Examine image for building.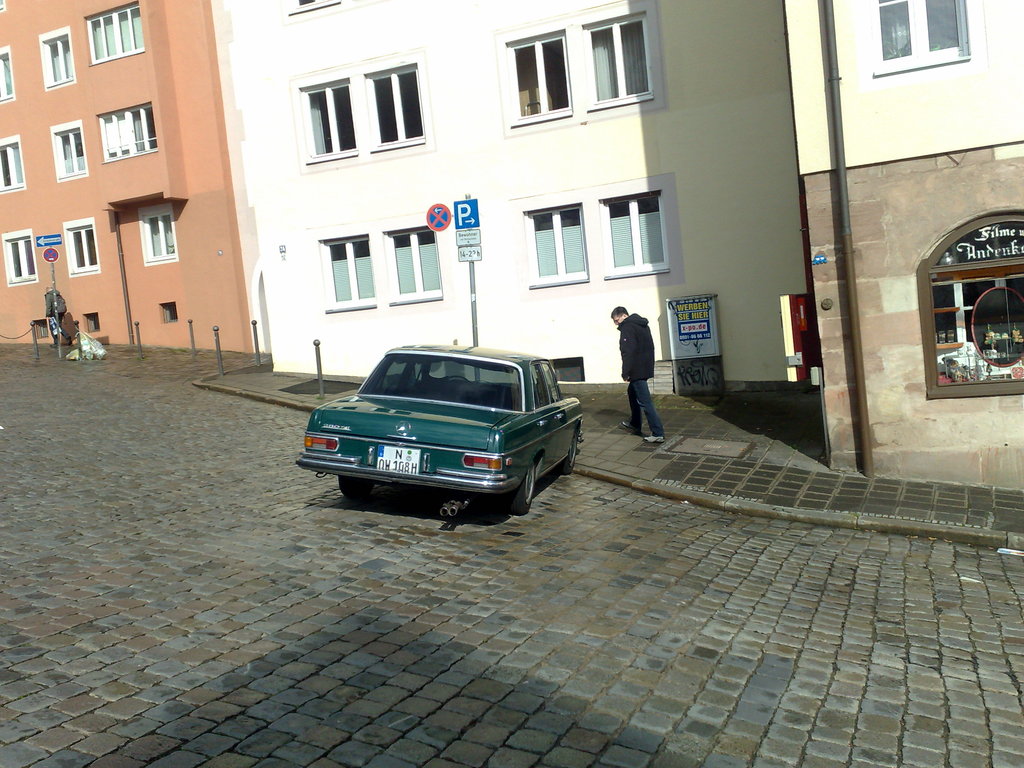
Examination result: box(214, 0, 824, 389).
